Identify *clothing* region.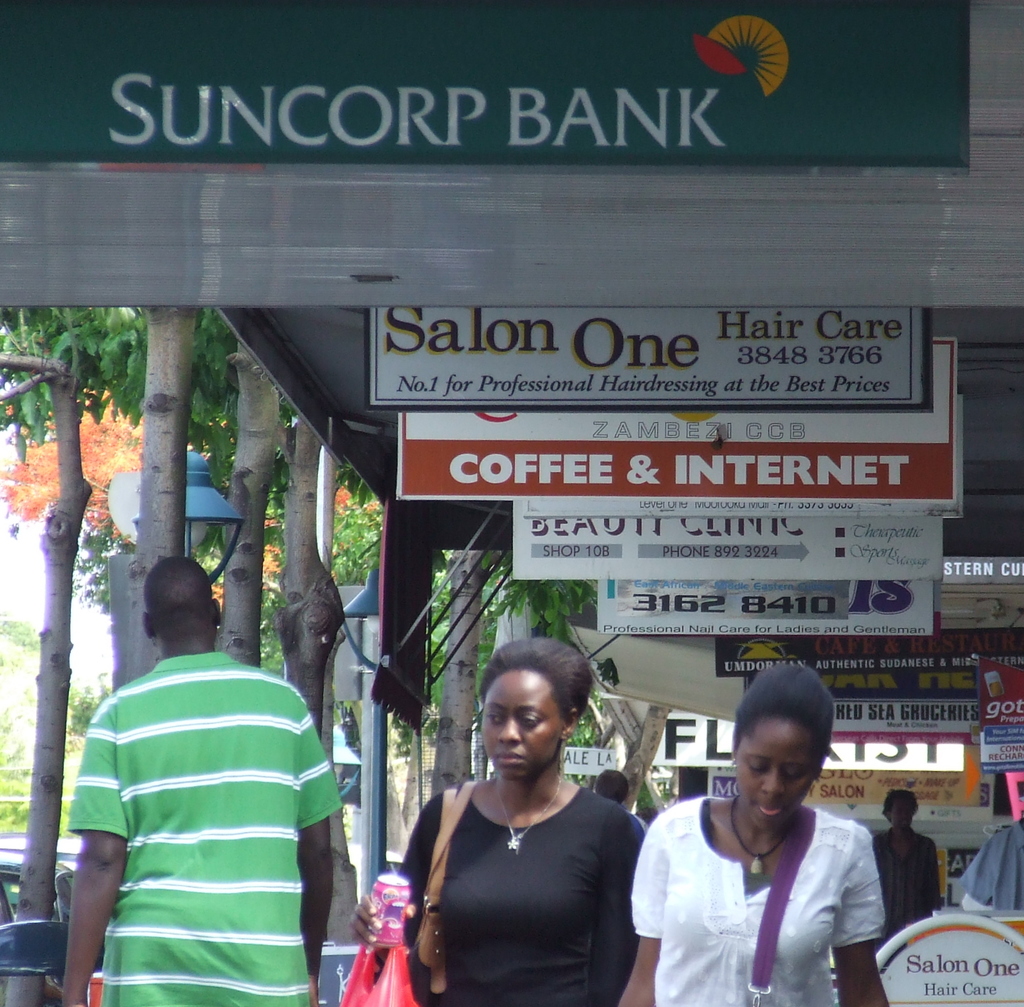
Region: x1=63, y1=615, x2=347, y2=1001.
